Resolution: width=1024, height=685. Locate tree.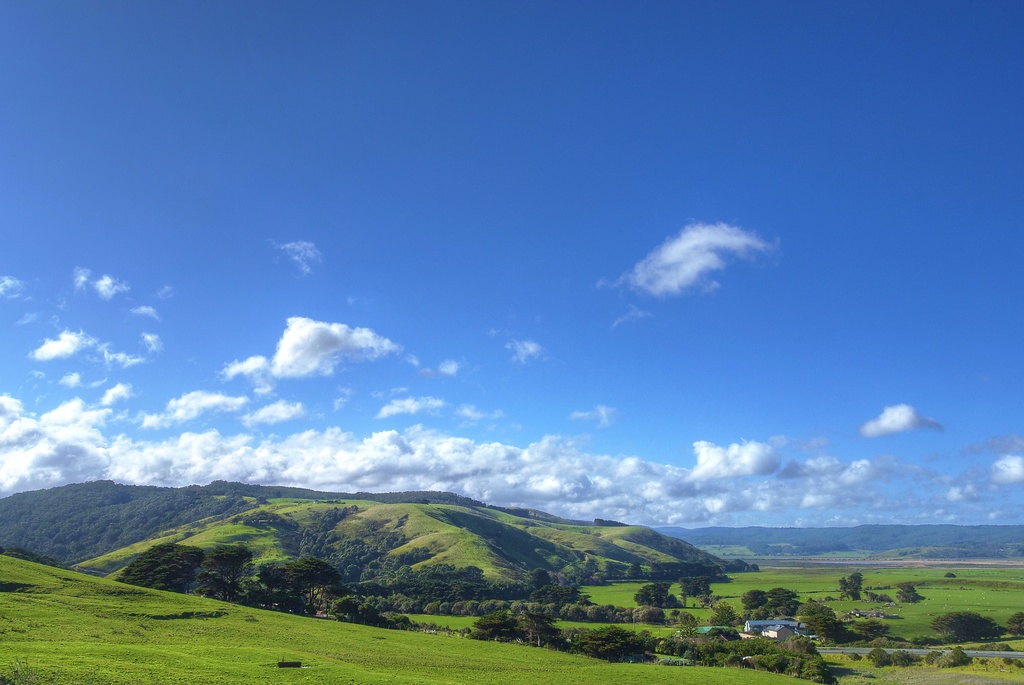
[946,643,973,666].
